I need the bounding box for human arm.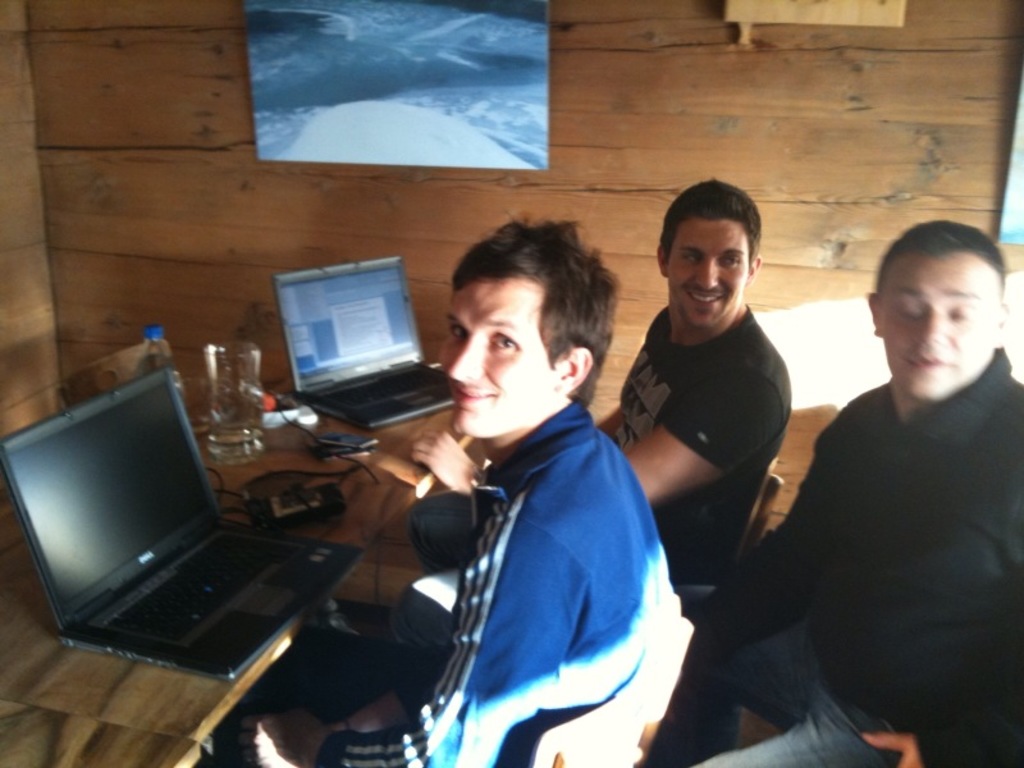
Here it is: Rect(856, 458, 1023, 765).
